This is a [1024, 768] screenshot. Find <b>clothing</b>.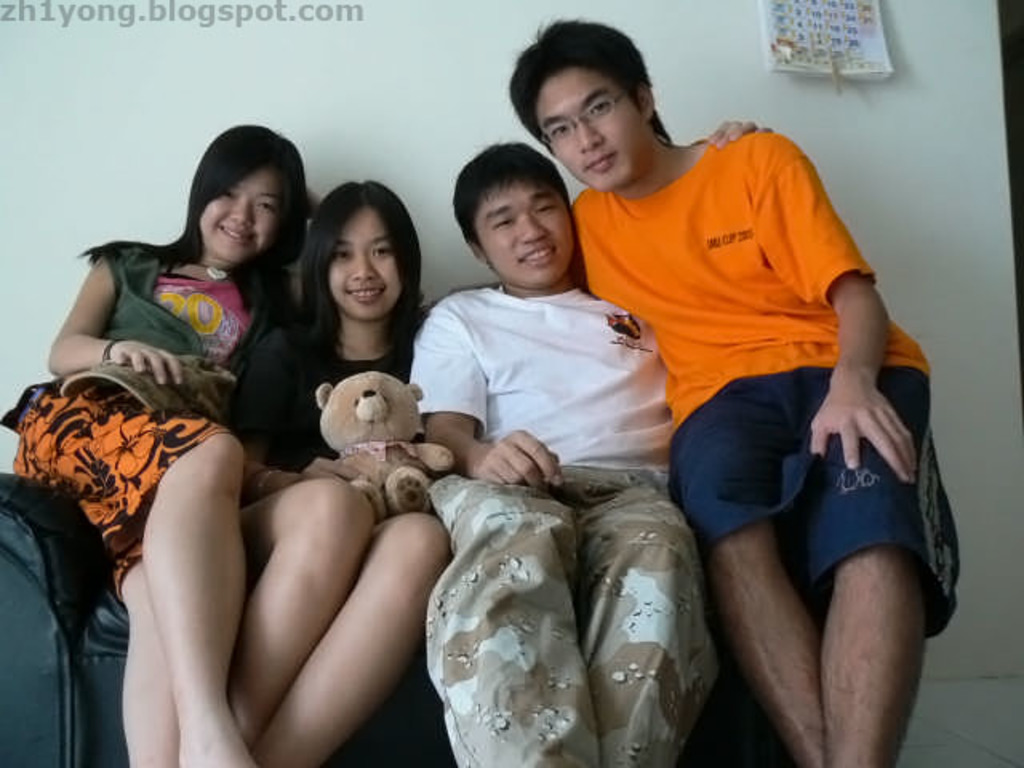
Bounding box: 570:125:962:637.
